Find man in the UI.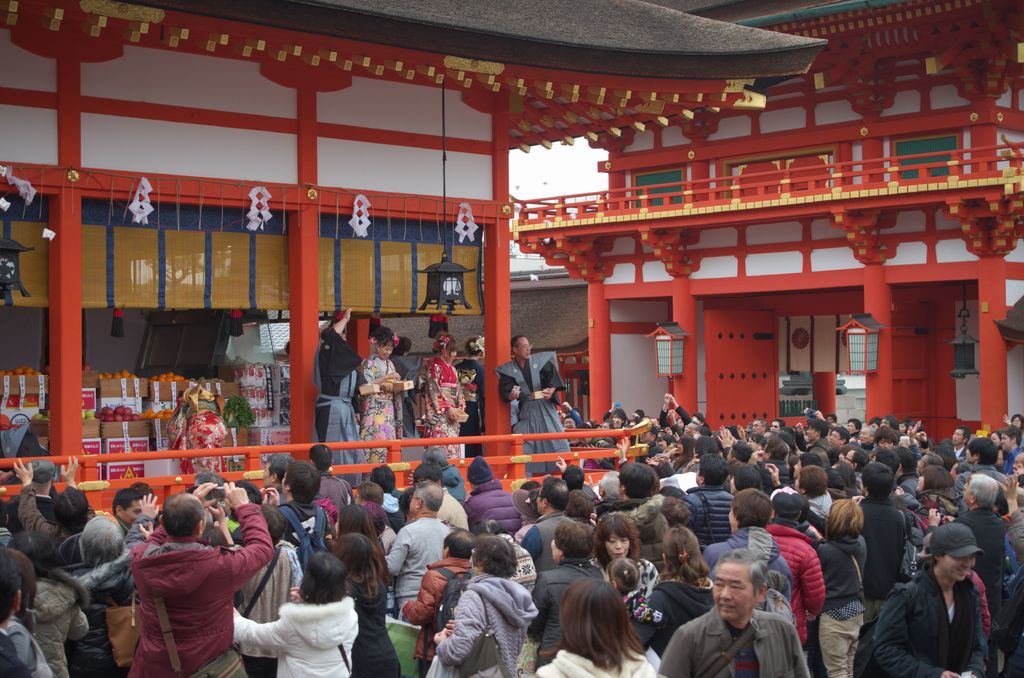
UI element at BBox(870, 520, 988, 677).
